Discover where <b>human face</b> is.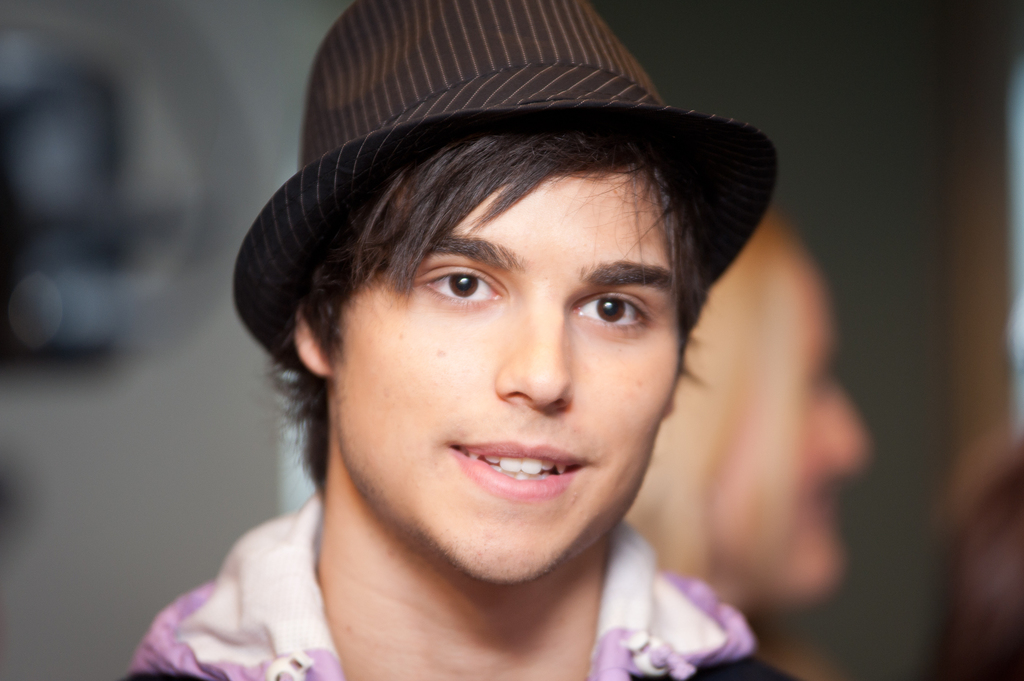
Discovered at box=[333, 163, 681, 580].
